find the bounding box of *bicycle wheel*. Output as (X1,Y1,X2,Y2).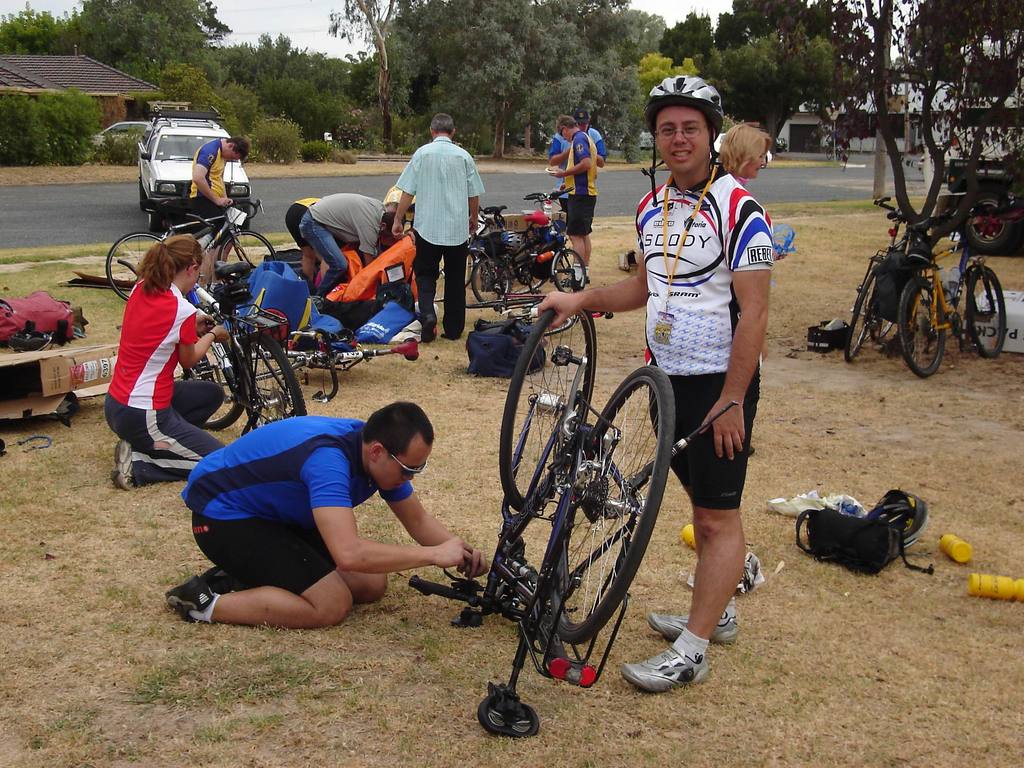
(220,352,306,387).
